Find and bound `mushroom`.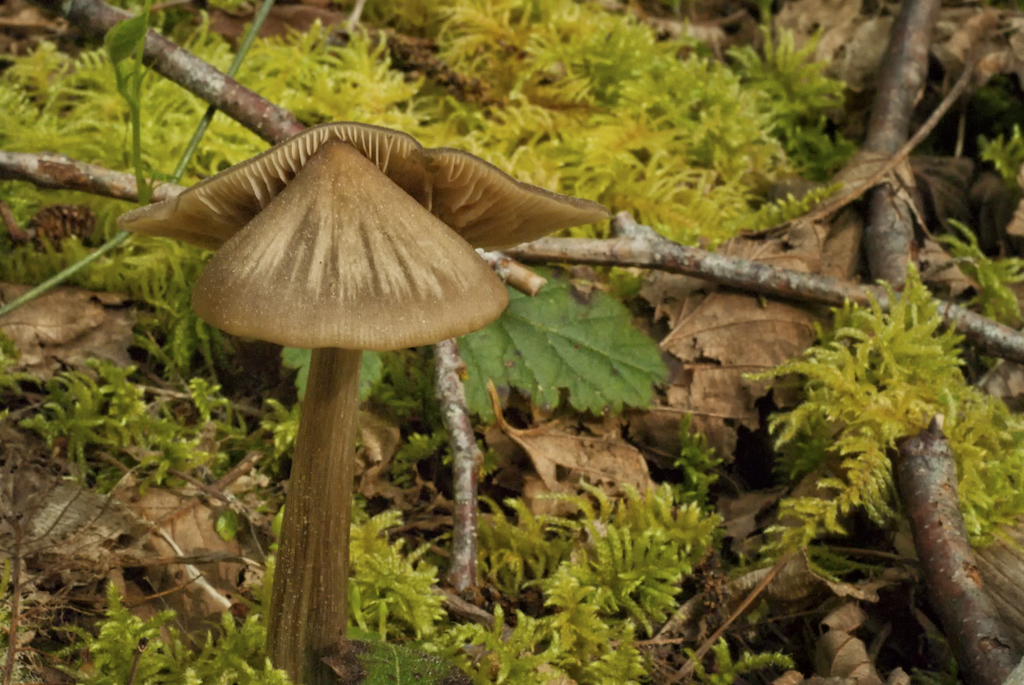
Bound: box(192, 135, 507, 684).
